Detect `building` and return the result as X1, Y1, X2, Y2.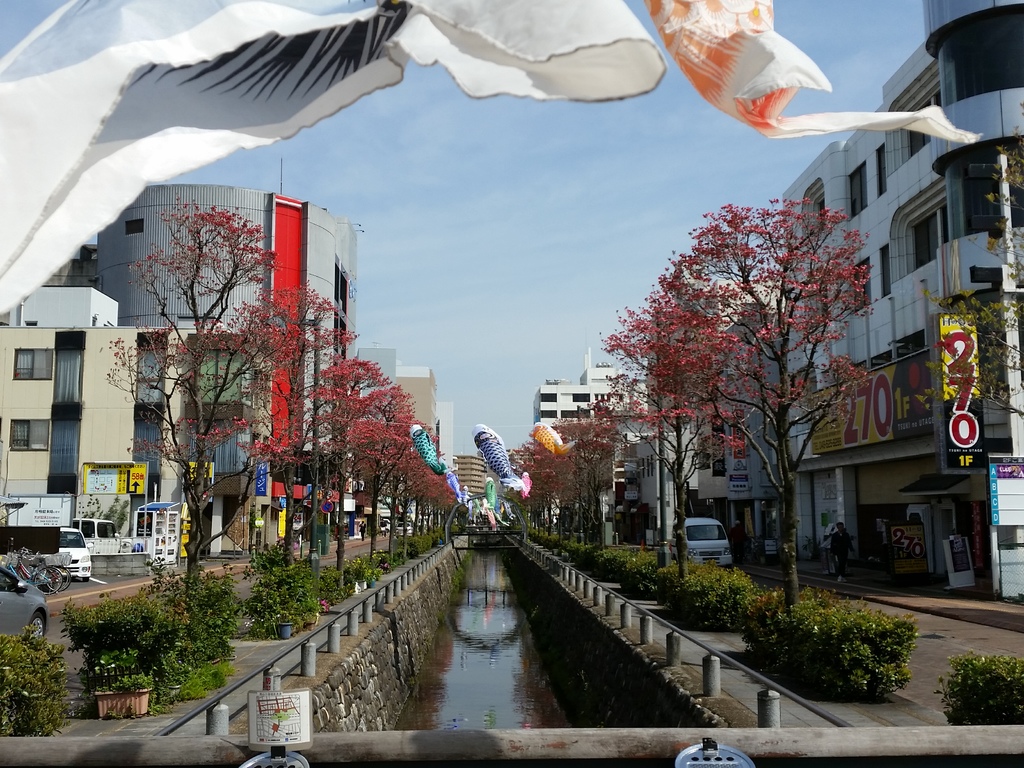
86, 179, 351, 534.
